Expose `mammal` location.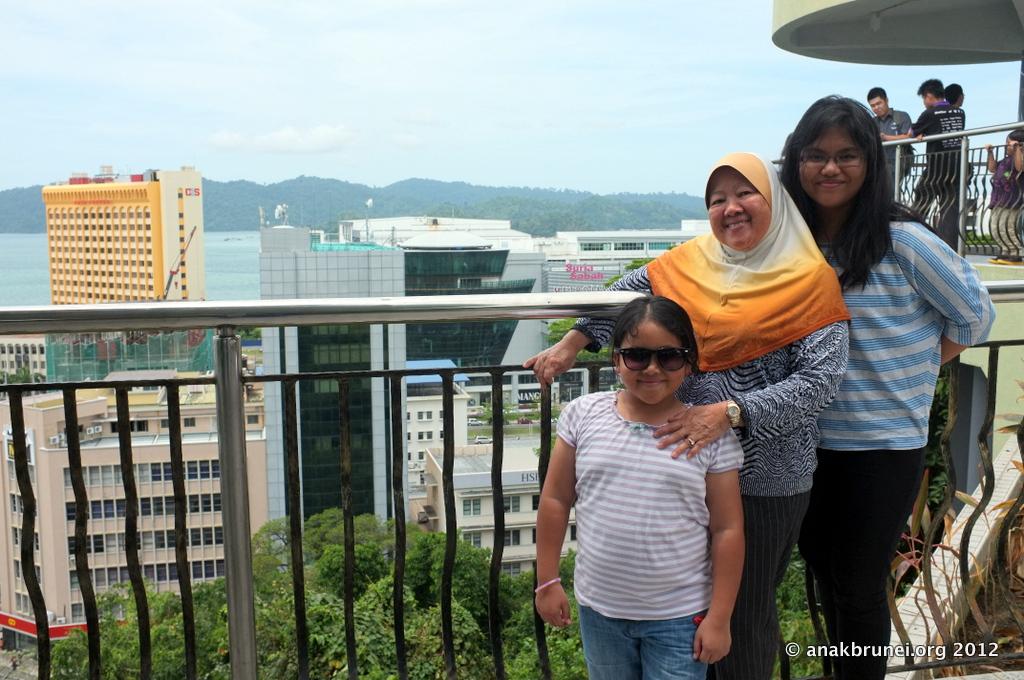
Exposed at [x1=877, y1=77, x2=969, y2=251].
